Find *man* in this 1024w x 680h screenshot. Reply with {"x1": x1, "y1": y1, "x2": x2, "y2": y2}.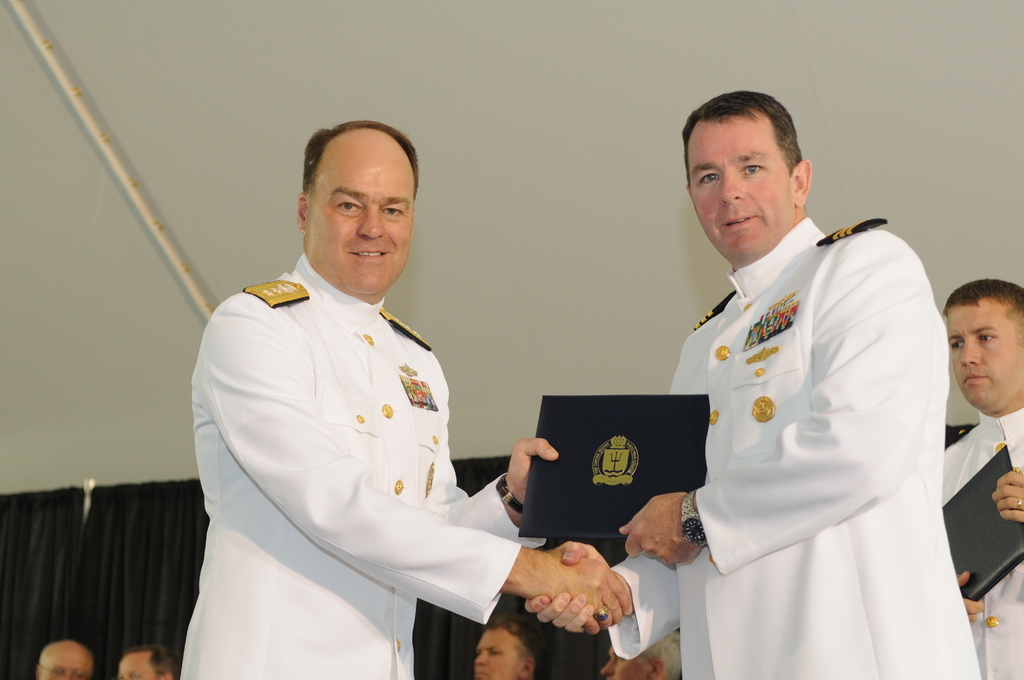
{"x1": 475, "y1": 614, "x2": 540, "y2": 679}.
